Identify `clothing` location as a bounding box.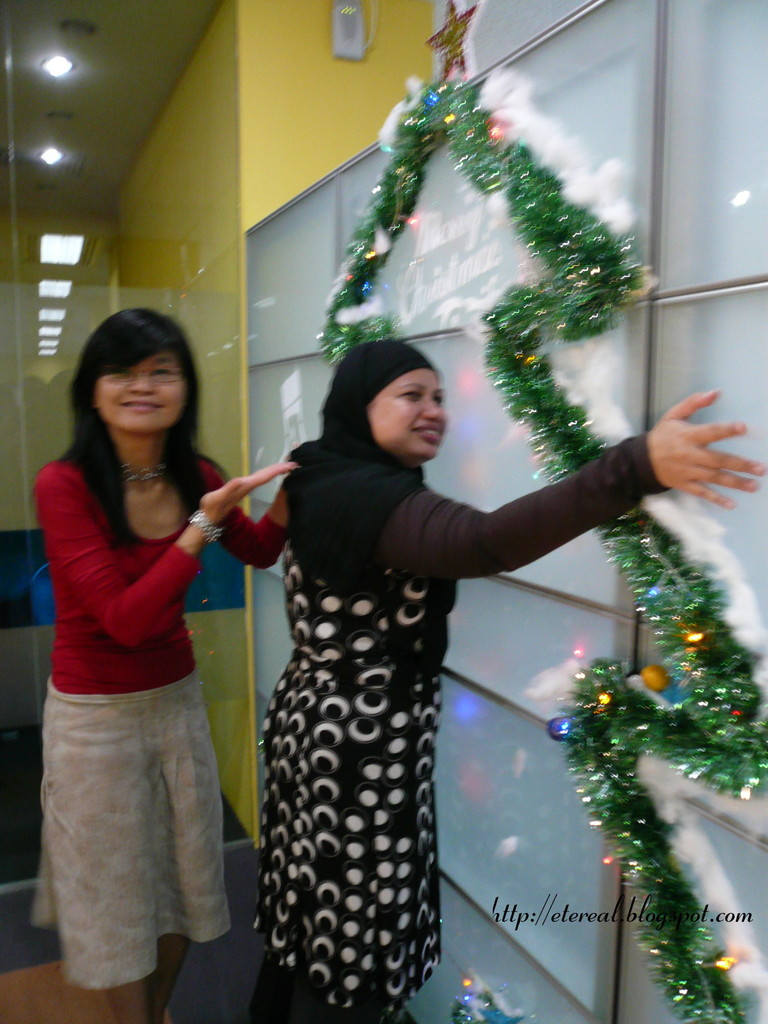
bbox=[42, 442, 298, 1002].
